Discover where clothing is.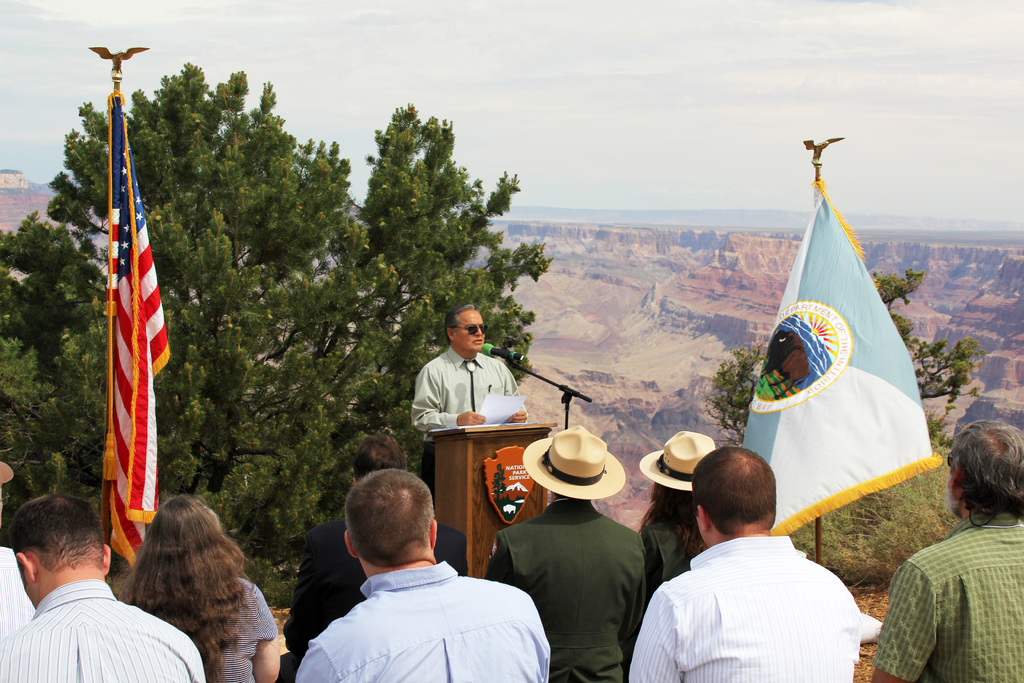
Discovered at bbox(410, 342, 519, 488).
